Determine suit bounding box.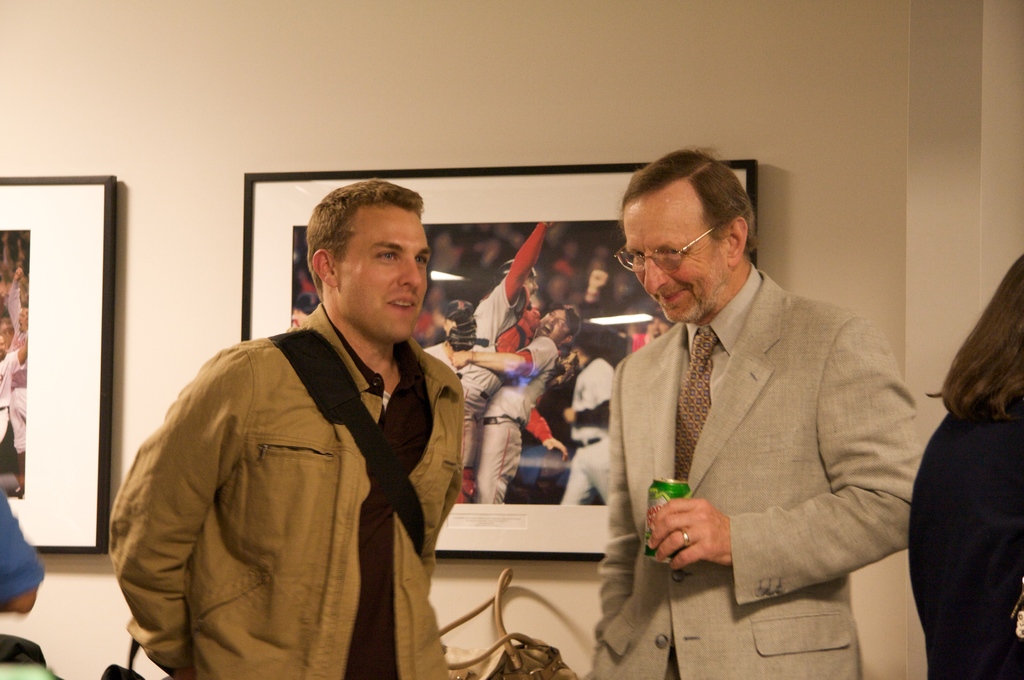
Determined: <region>558, 232, 940, 632</region>.
